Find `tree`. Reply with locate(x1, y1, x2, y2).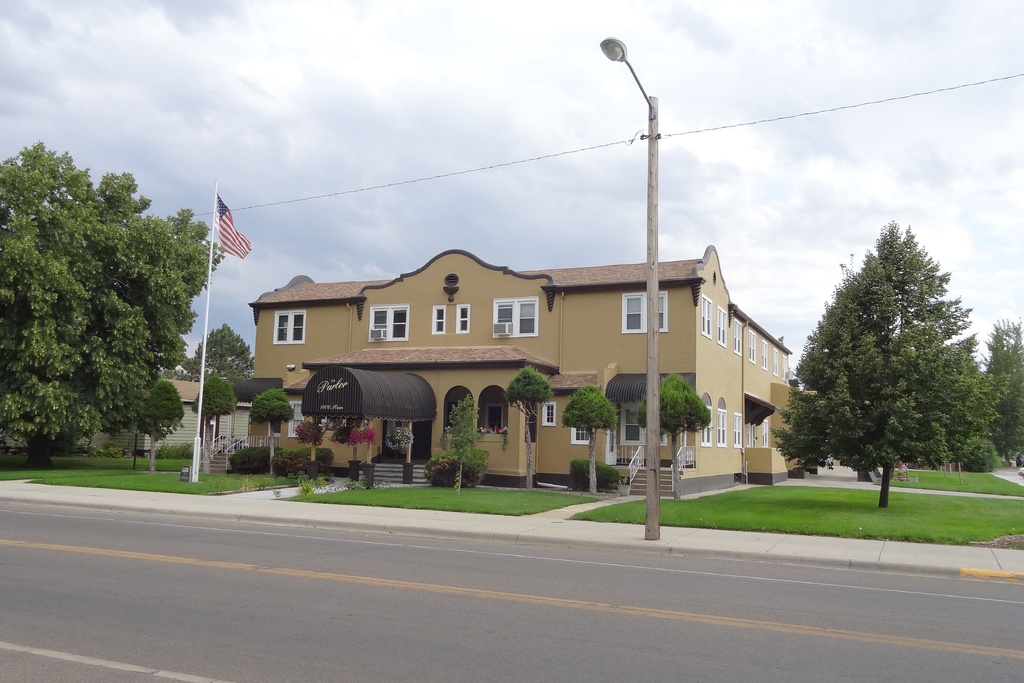
locate(631, 371, 713, 504).
